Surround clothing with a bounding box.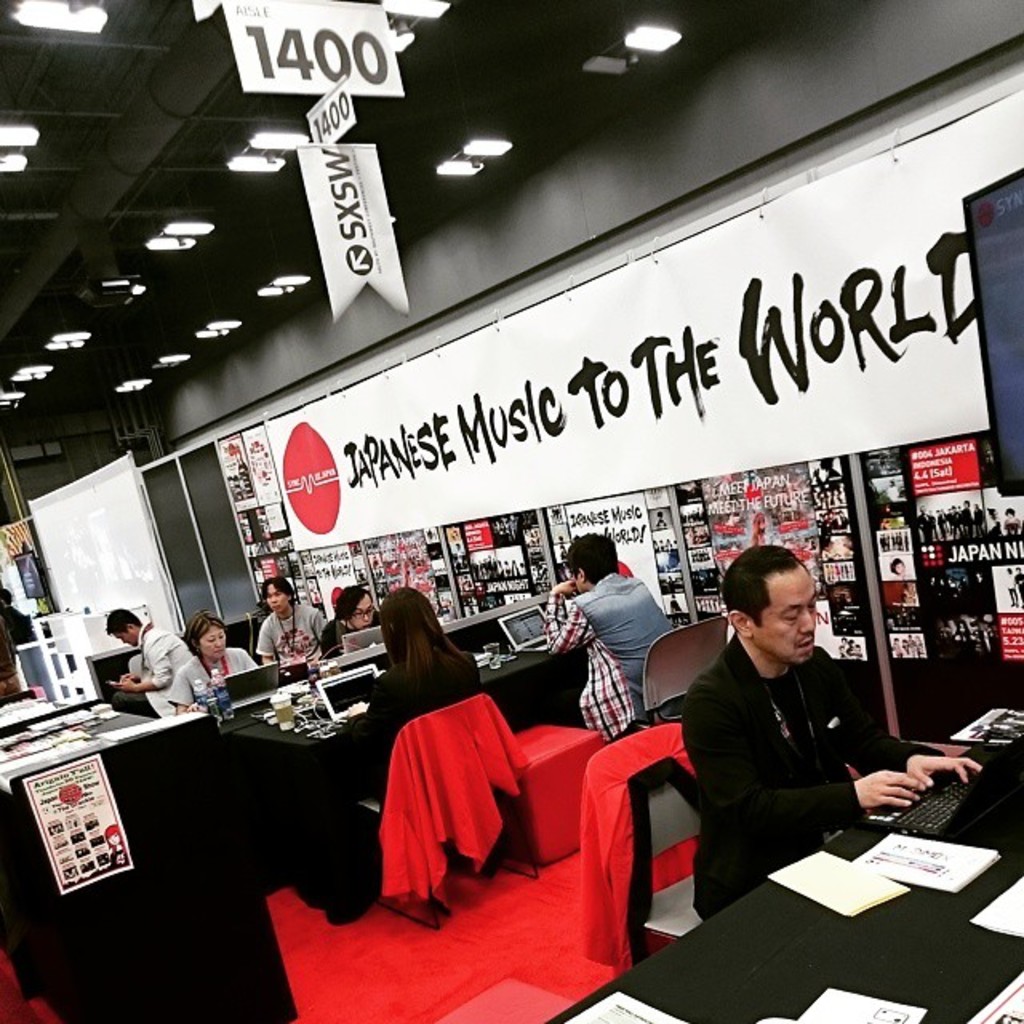
328:618:373:669.
